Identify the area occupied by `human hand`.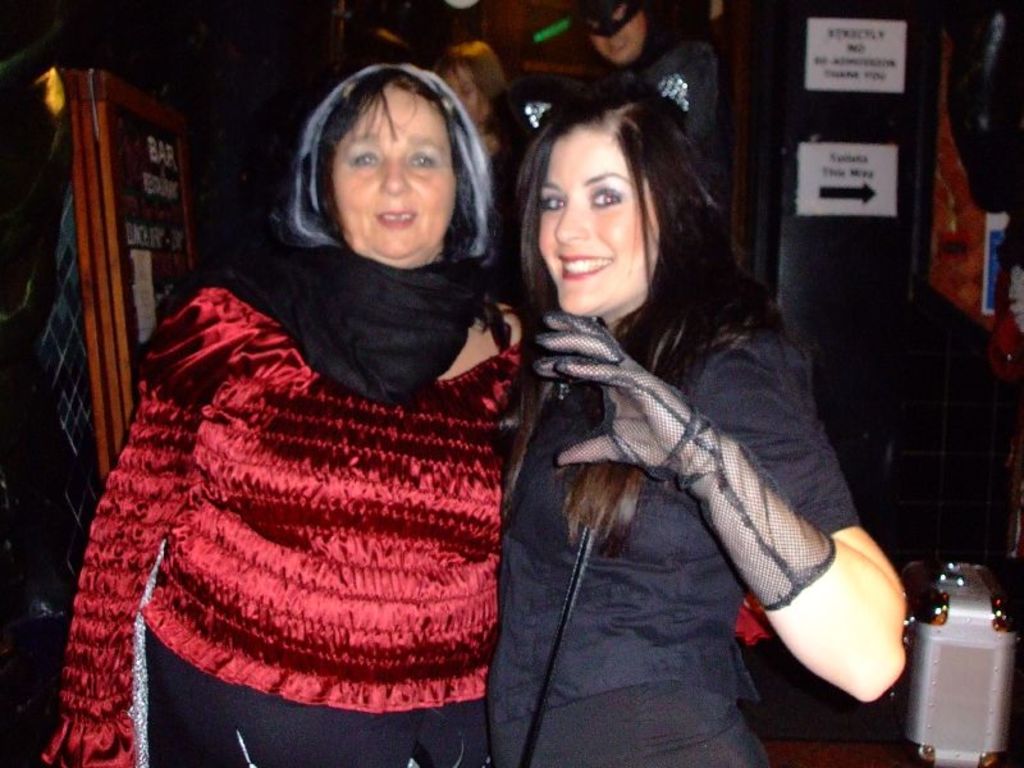
Area: bbox=[529, 308, 696, 463].
